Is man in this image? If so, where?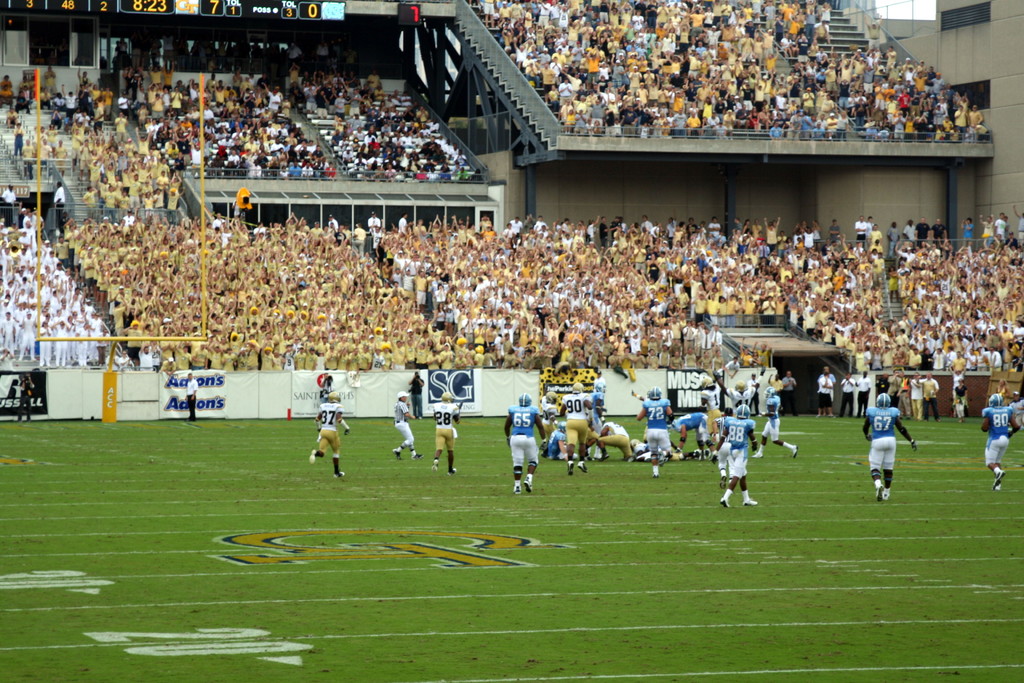
Yes, at 432,393,462,475.
